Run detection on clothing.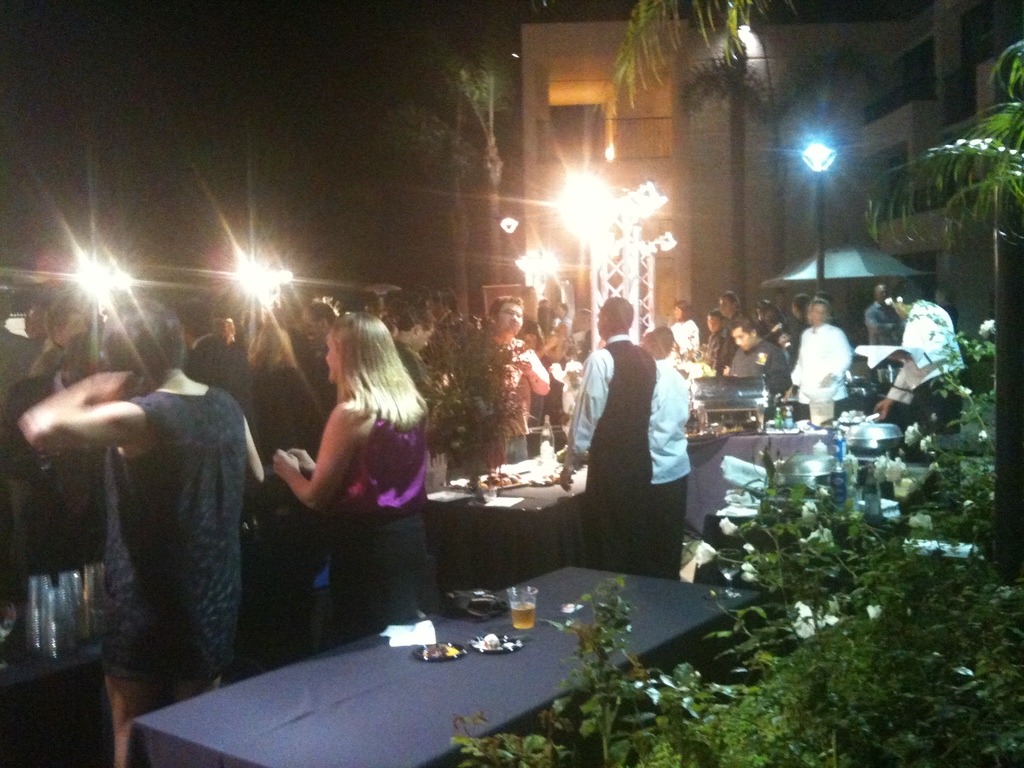
Result: [left=568, top=333, right=658, bottom=574].
